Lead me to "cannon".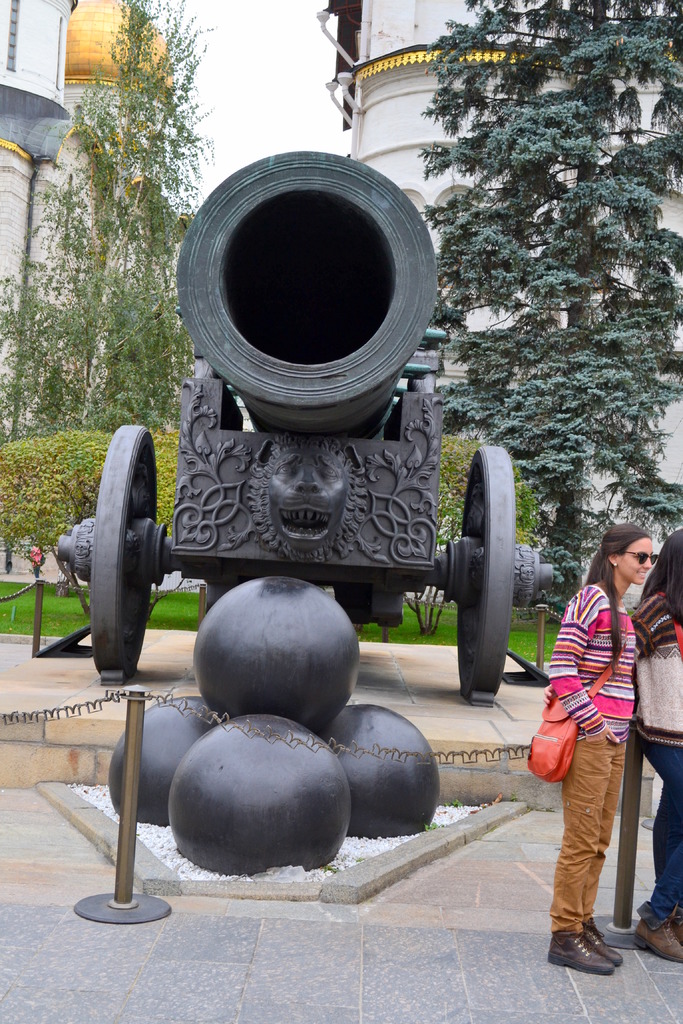
Lead to box(50, 146, 561, 709).
